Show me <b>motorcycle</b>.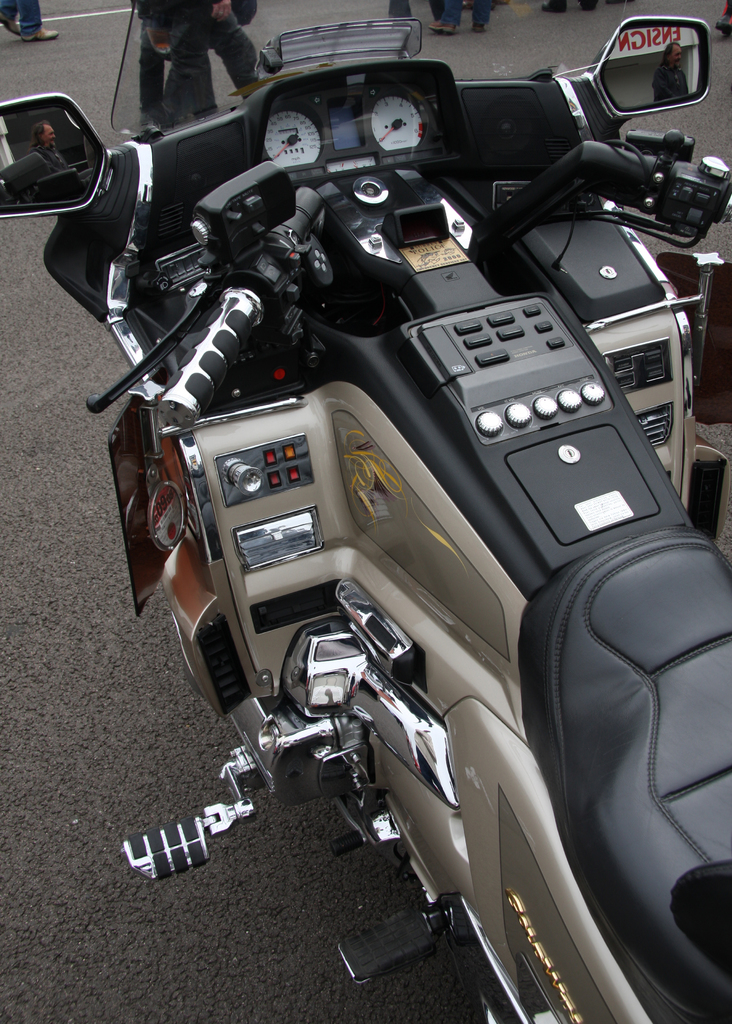
<b>motorcycle</b> is here: [left=0, top=17, right=731, bottom=1023].
